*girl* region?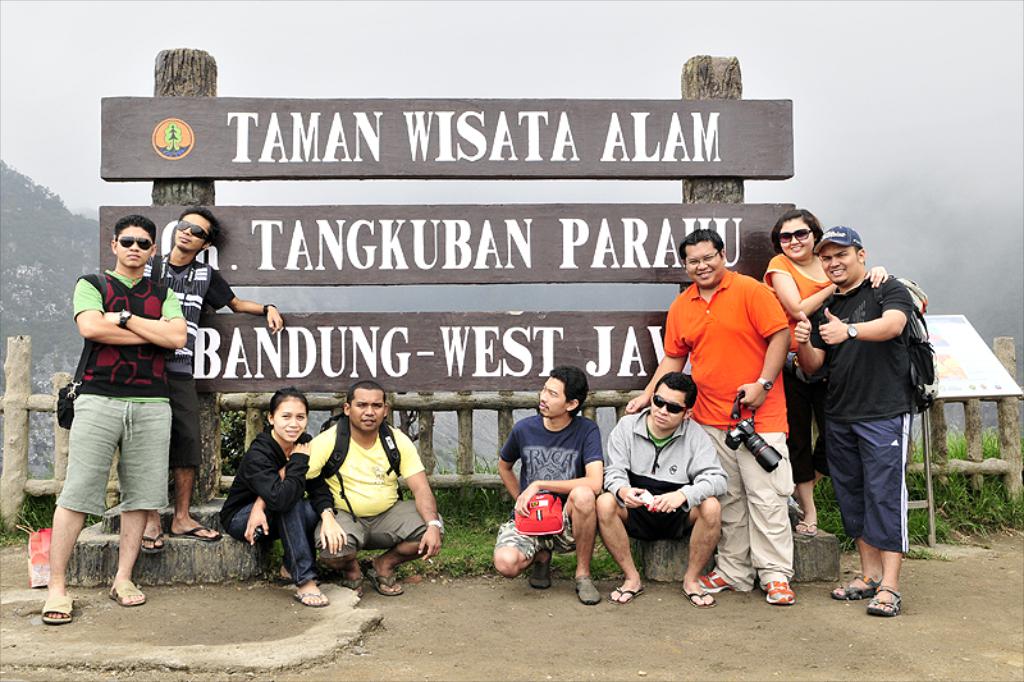
223, 390, 346, 605
